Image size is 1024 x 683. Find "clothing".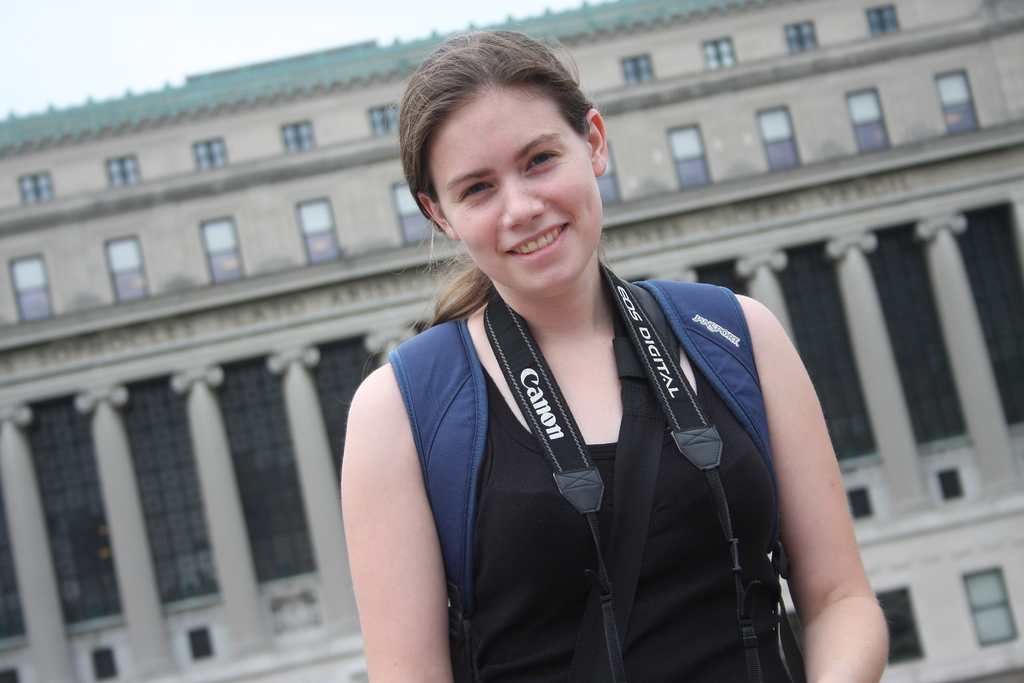
box=[365, 259, 842, 668].
